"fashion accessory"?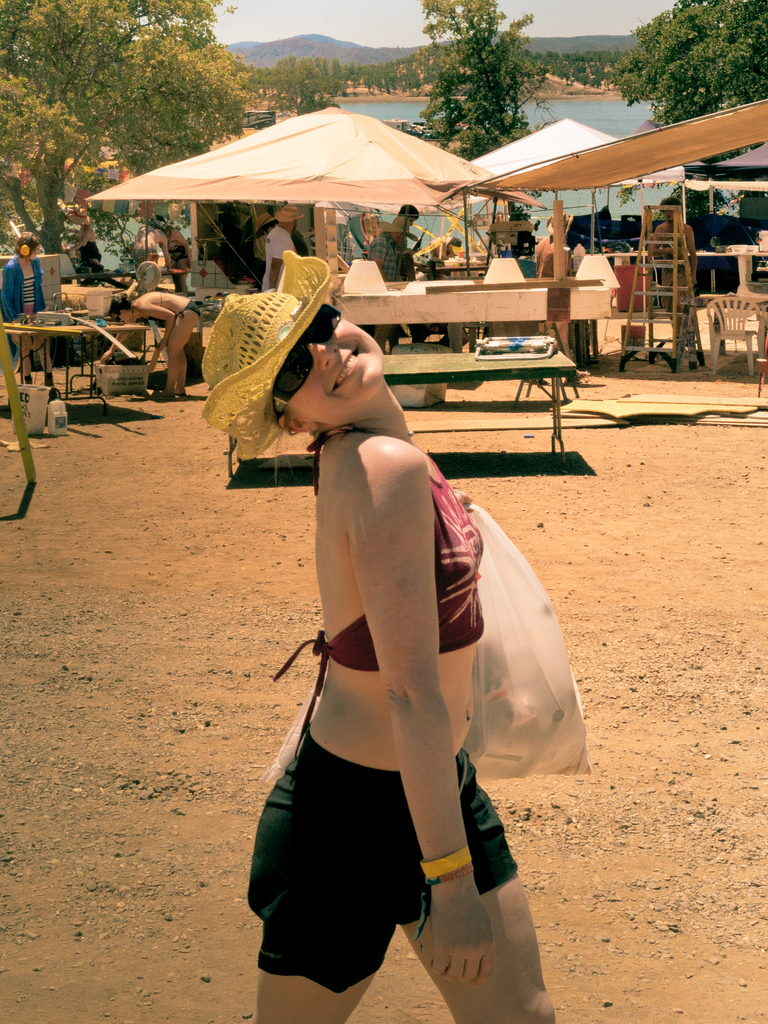
(419, 840, 473, 879)
